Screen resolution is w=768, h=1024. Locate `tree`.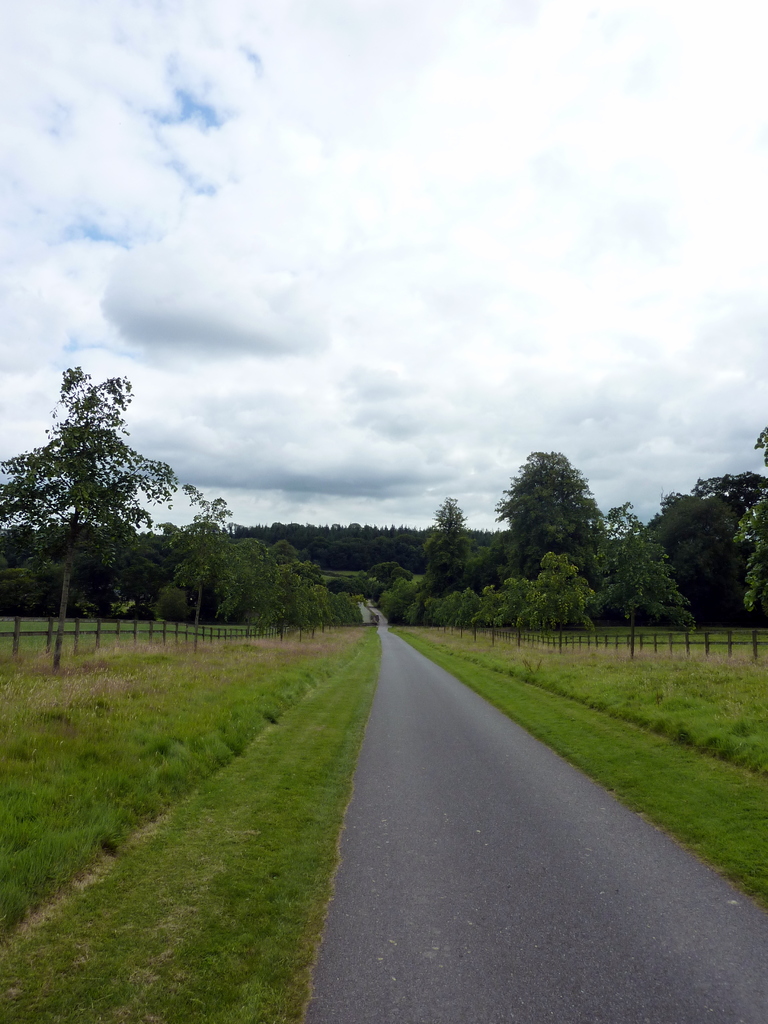
632:482:724:622.
